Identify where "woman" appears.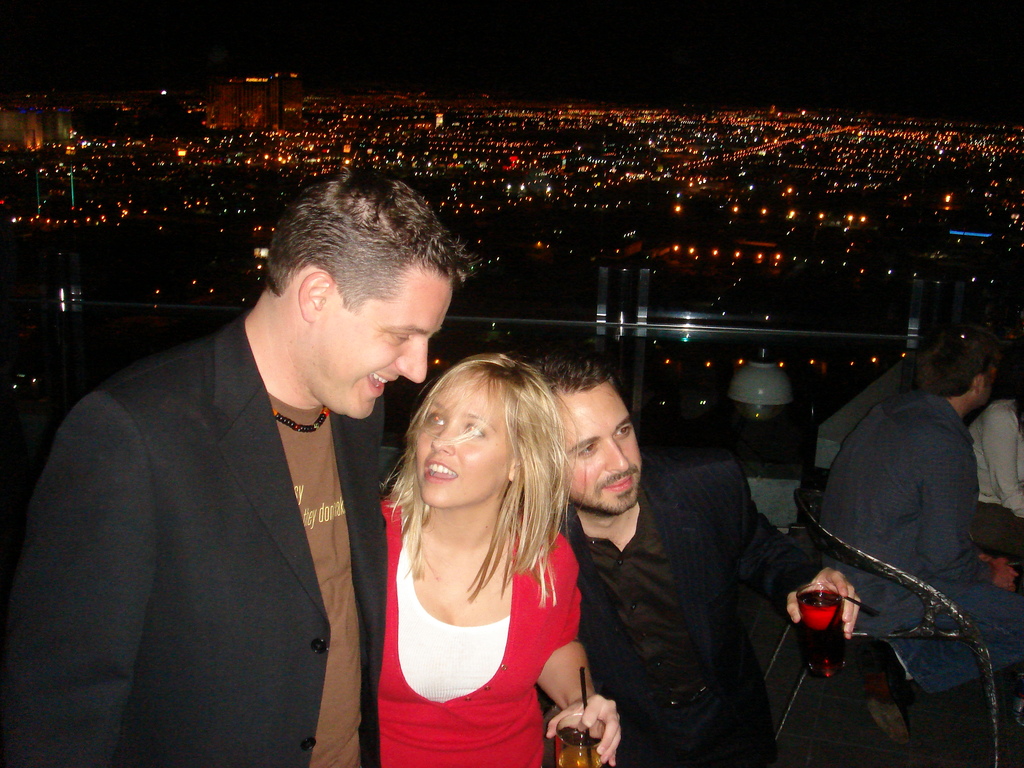
Appears at Rect(964, 385, 1023, 560).
